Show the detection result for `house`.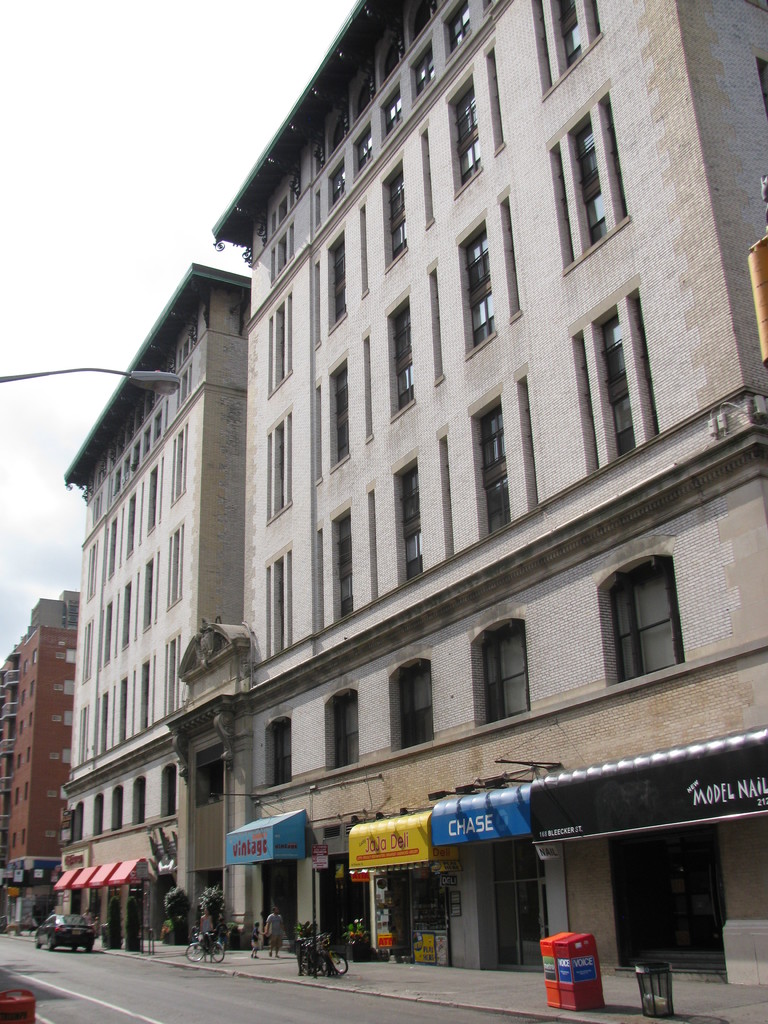
189/1/767/998.
